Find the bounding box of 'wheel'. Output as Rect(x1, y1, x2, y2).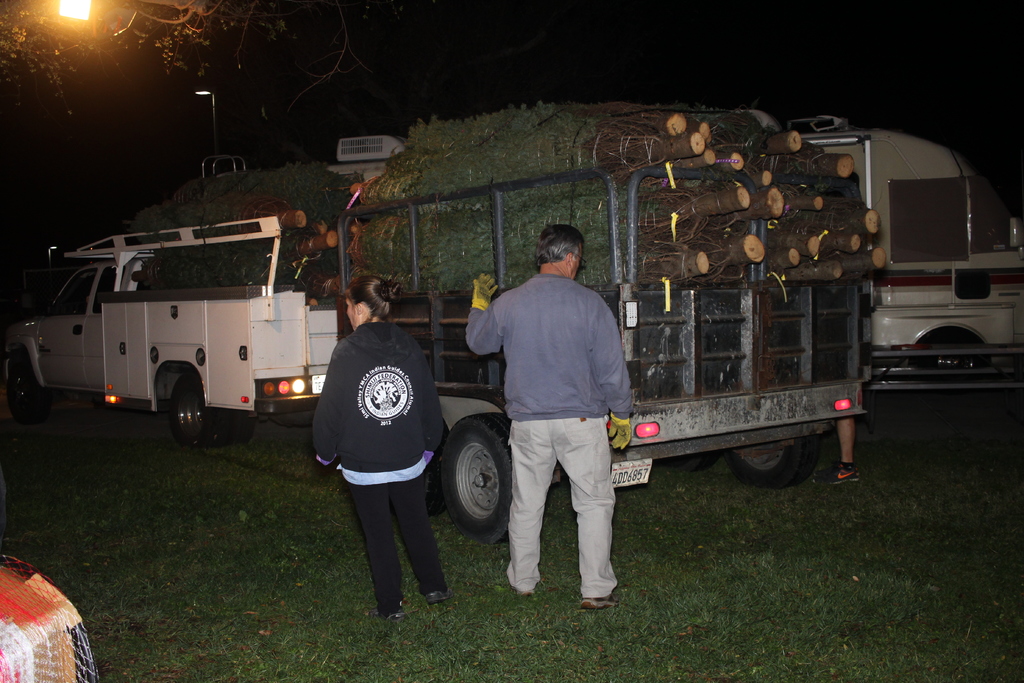
Rect(170, 373, 231, 447).
